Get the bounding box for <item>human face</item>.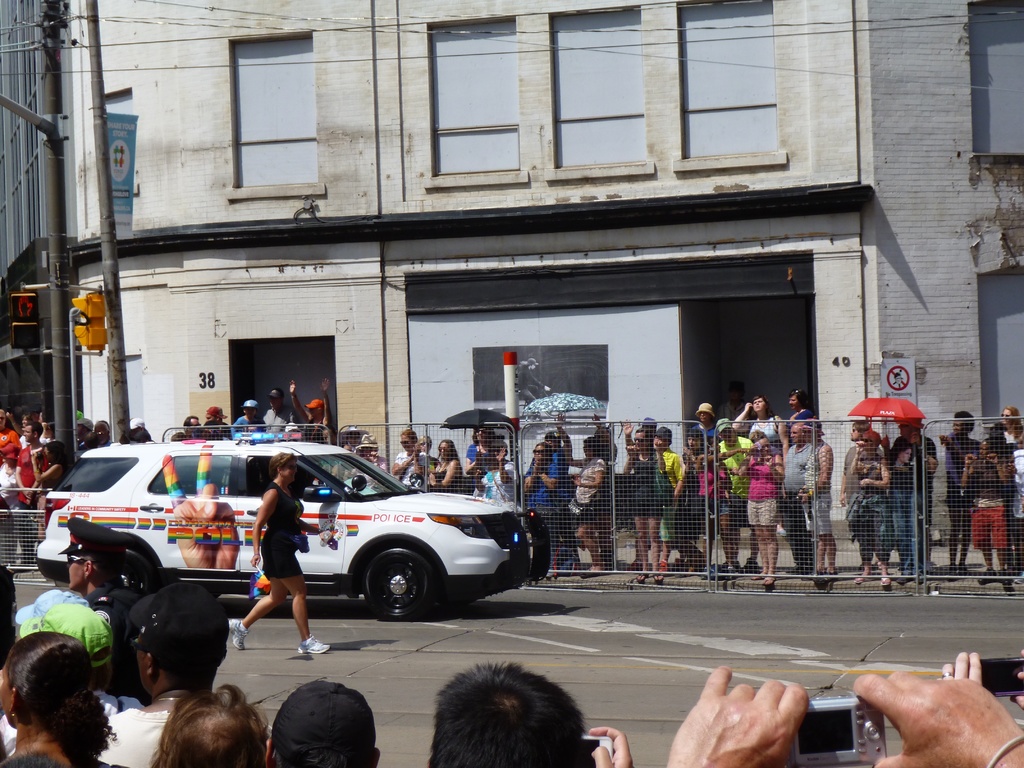
<box>528,449,544,465</box>.
